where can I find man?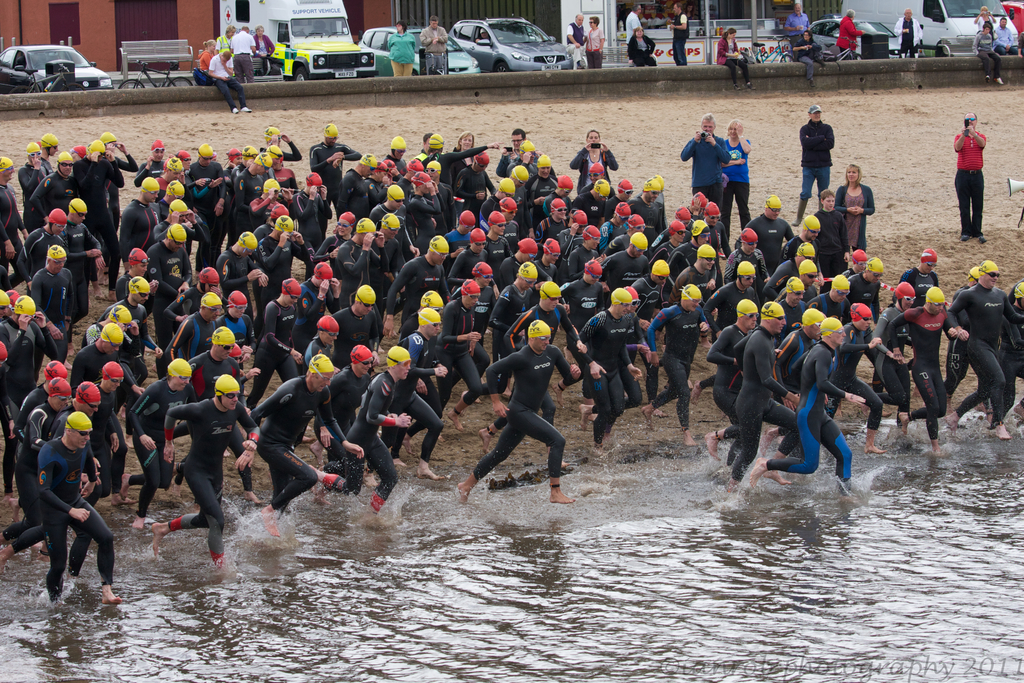
You can find it at 229,26,252,81.
